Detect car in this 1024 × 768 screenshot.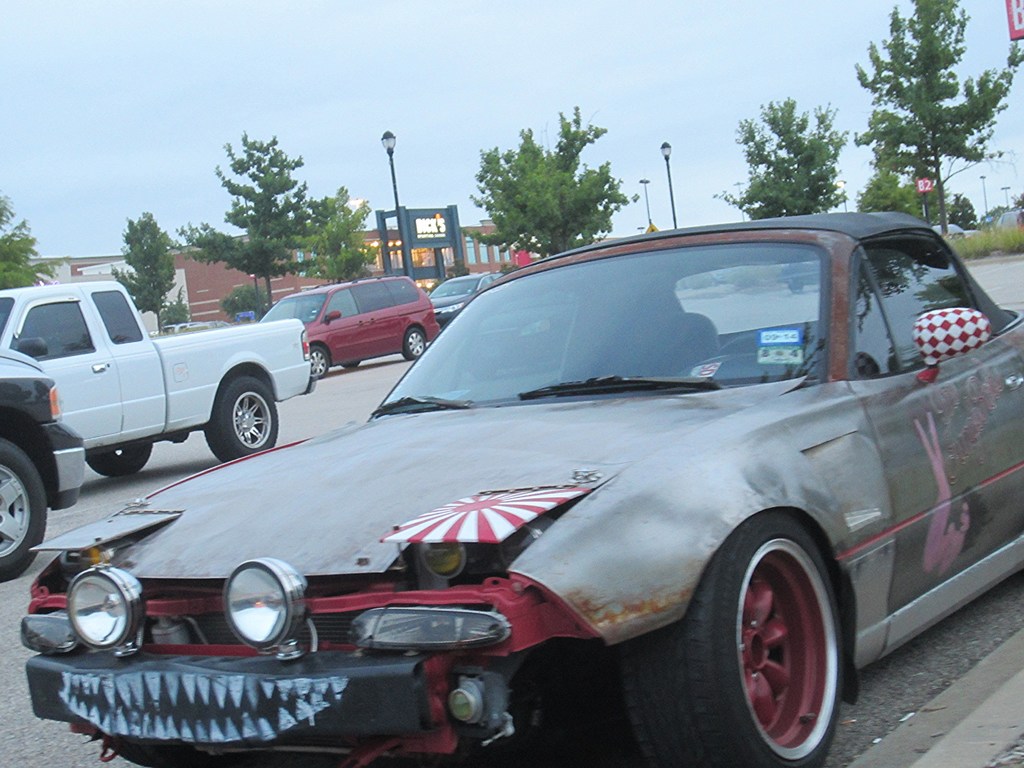
Detection: select_region(256, 278, 440, 381).
